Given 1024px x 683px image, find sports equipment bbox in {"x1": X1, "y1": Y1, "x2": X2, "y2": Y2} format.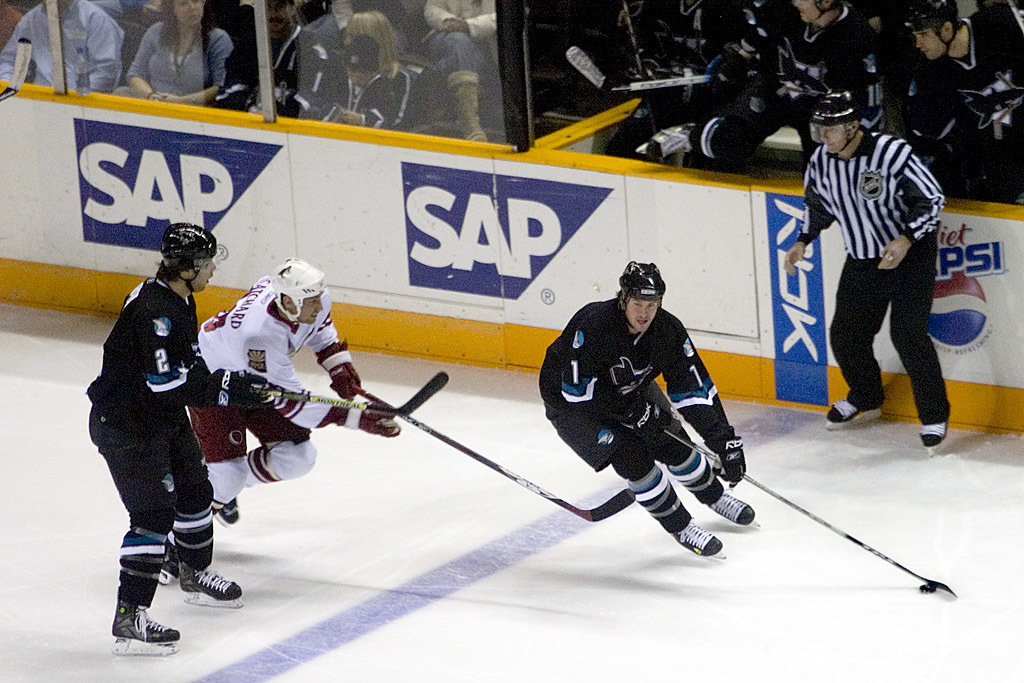
{"x1": 155, "y1": 548, "x2": 180, "y2": 585}.
